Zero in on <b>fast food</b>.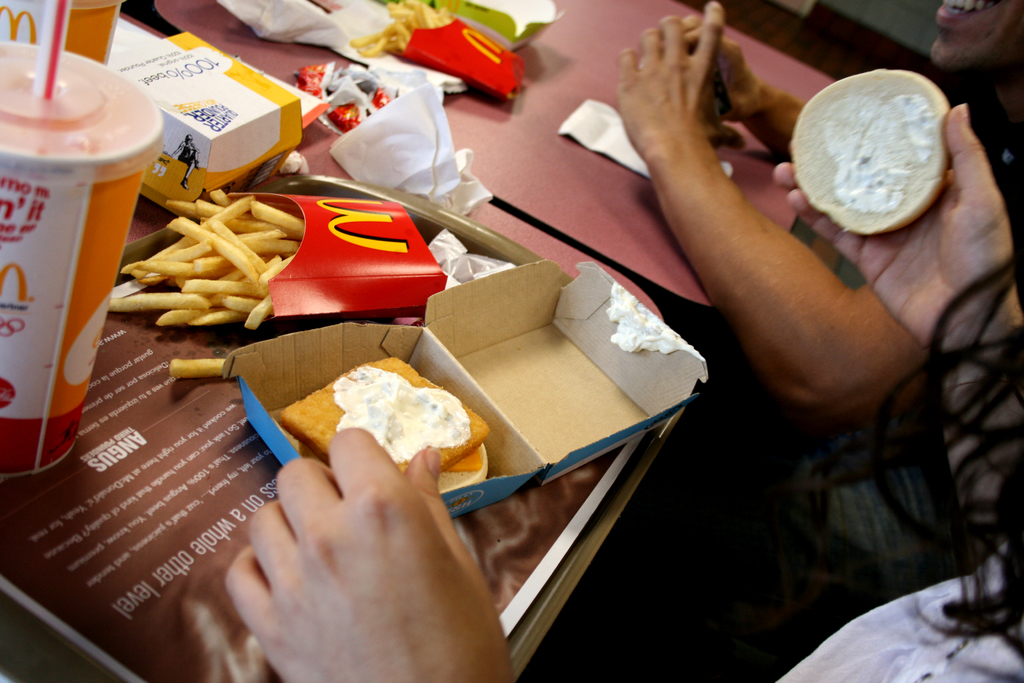
Zeroed in: locate(115, 178, 299, 349).
